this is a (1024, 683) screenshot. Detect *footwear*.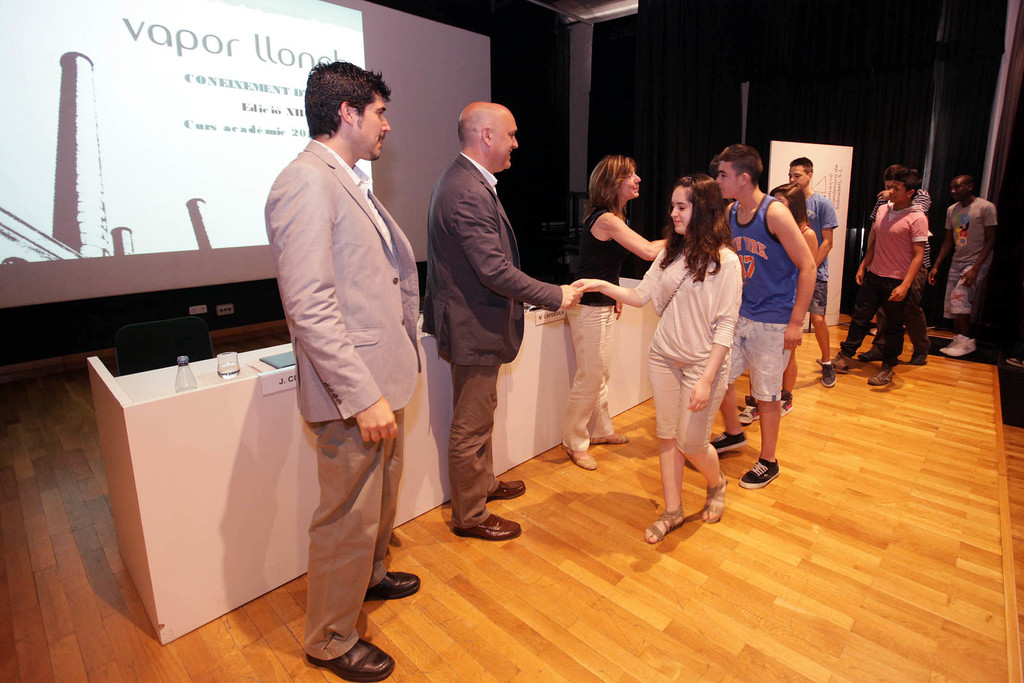
BBox(451, 512, 520, 545).
